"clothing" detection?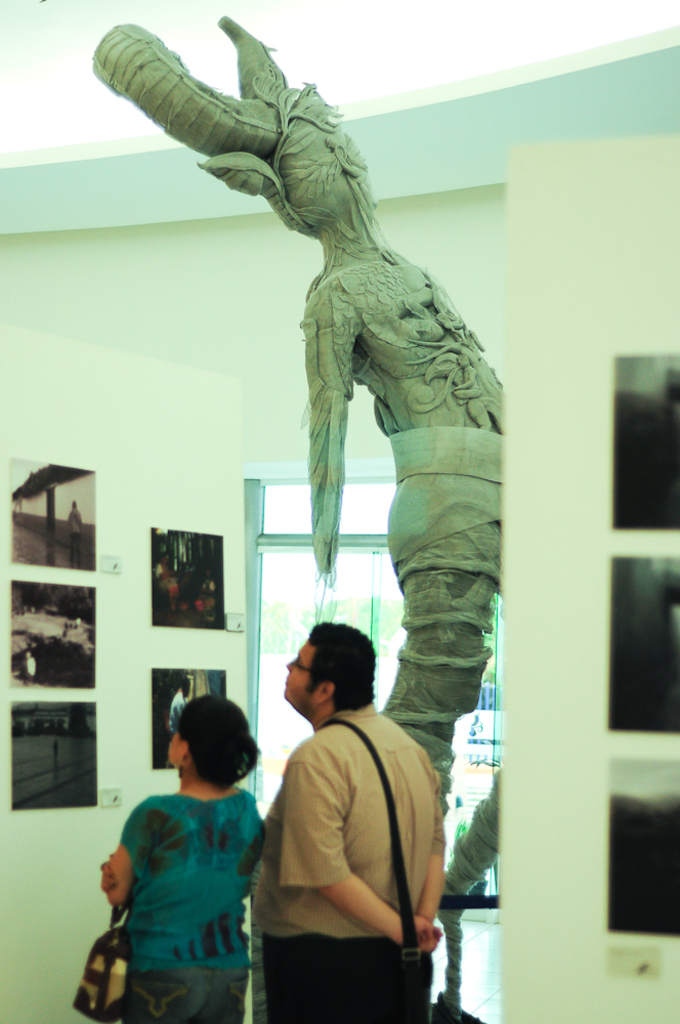
122,968,250,1023
